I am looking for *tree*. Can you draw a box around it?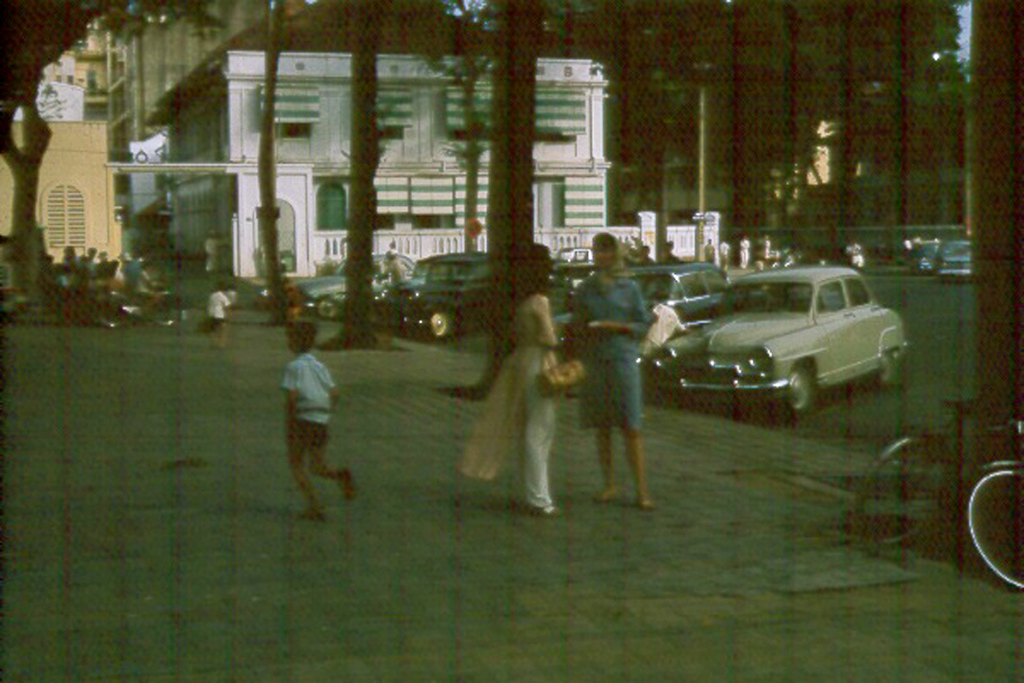
Sure, the bounding box is region(321, 0, 412, 353).
